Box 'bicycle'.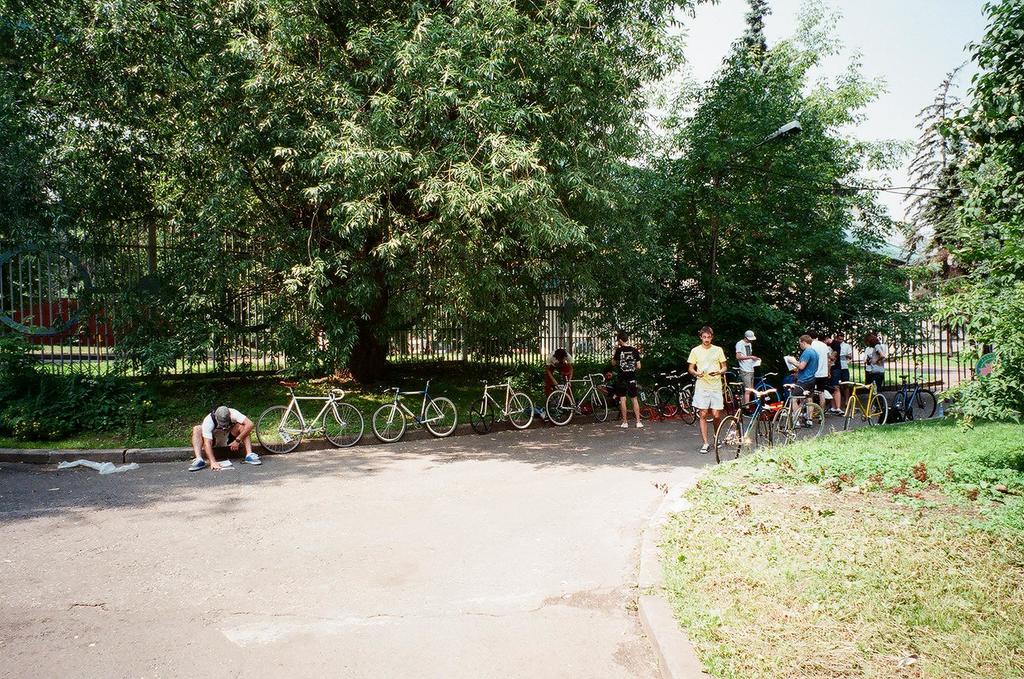
[left=636, top=363, right=684, bottom=421].
